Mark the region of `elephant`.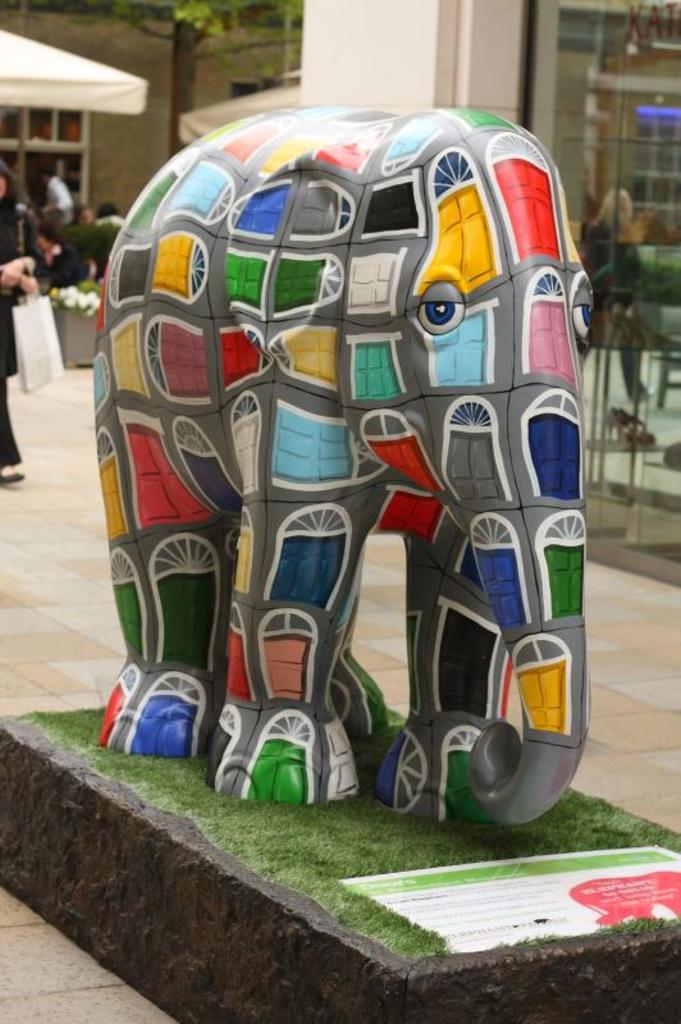
Region: x1=100 y1=81 x2=585 y2=826.
